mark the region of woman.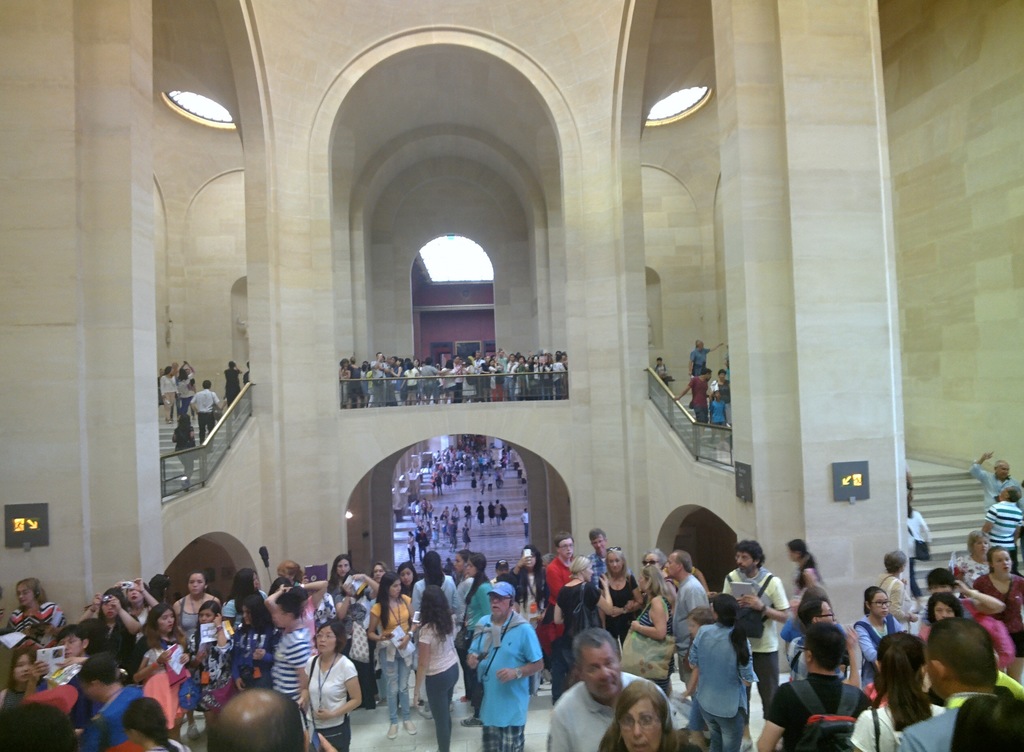
Region: {"x1": 593, "y1": 679, "x2": 699, "y2": 751}.
